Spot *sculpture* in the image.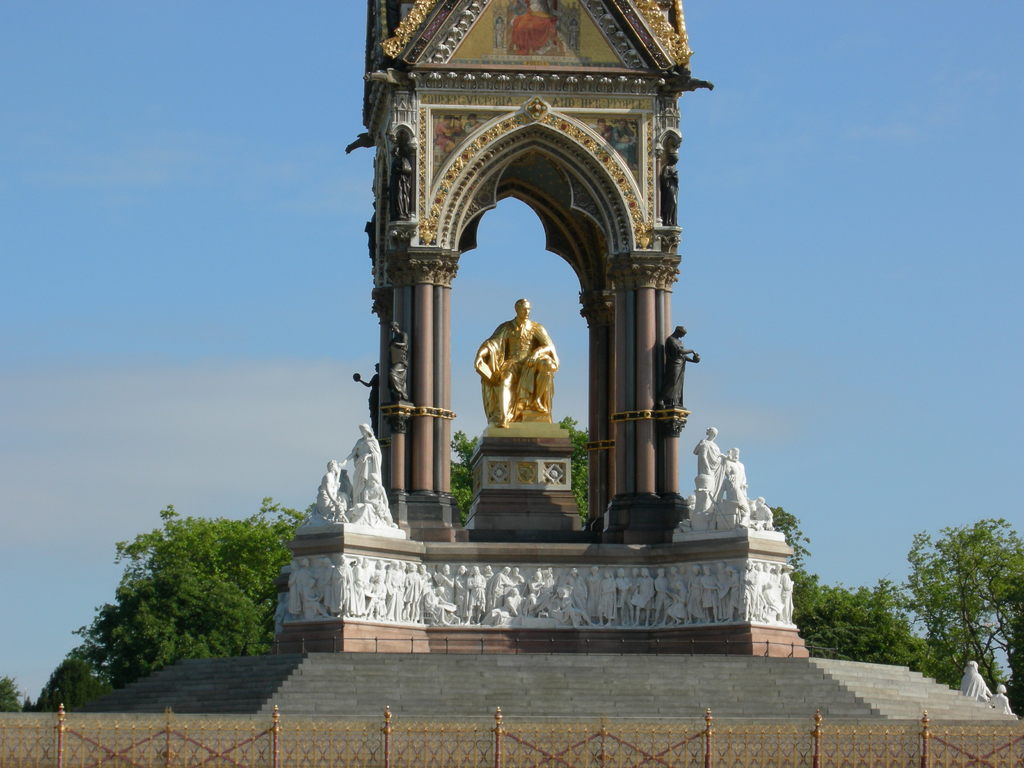
*sculpture* found at rect(361, 561, 372, 594).
